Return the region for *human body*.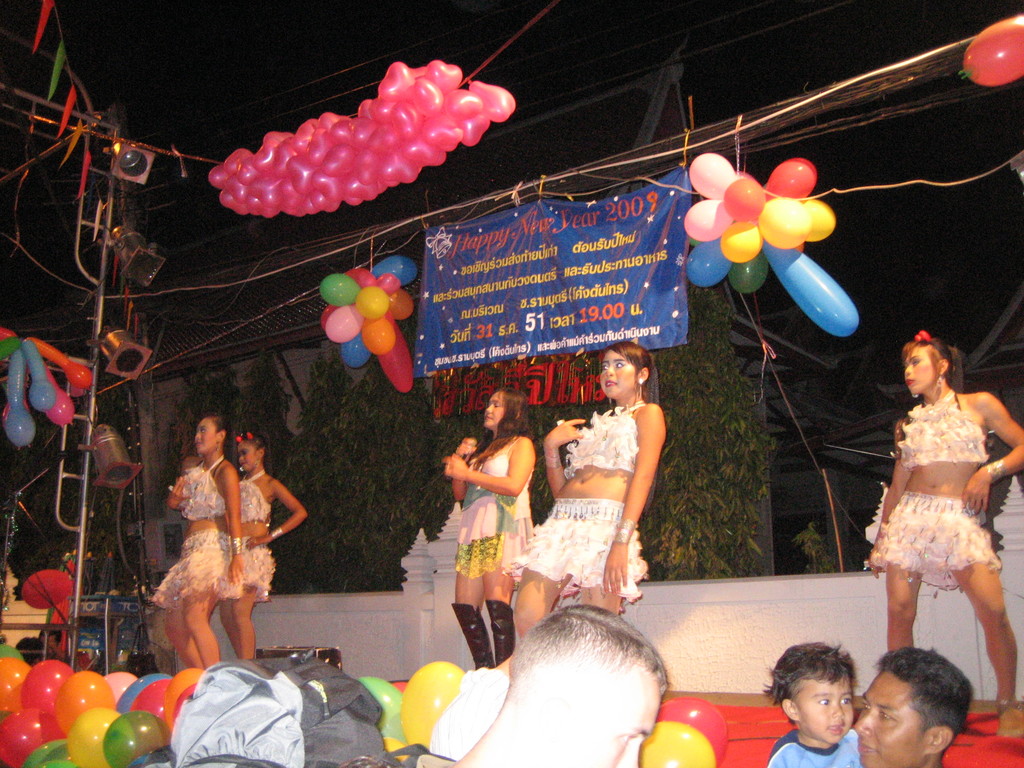
locate(216, 428, 309, 663).
